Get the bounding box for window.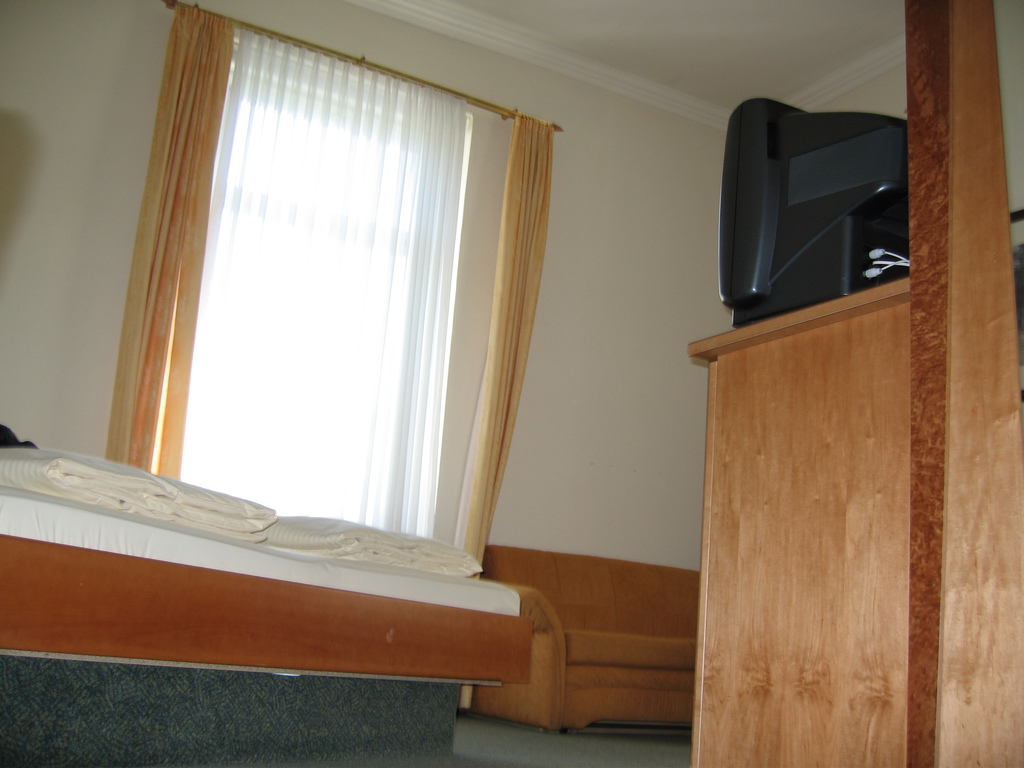
locate(152, 51, 536, 597).
